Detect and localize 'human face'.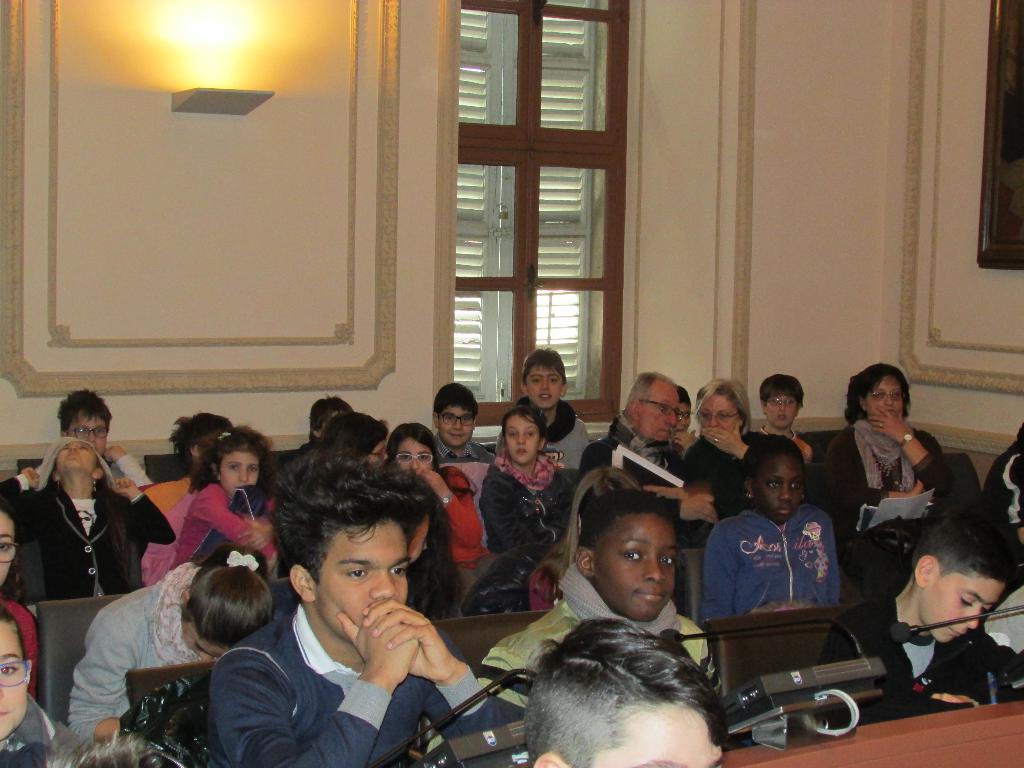
Localized at BBox(68, 409, 109, 449).
